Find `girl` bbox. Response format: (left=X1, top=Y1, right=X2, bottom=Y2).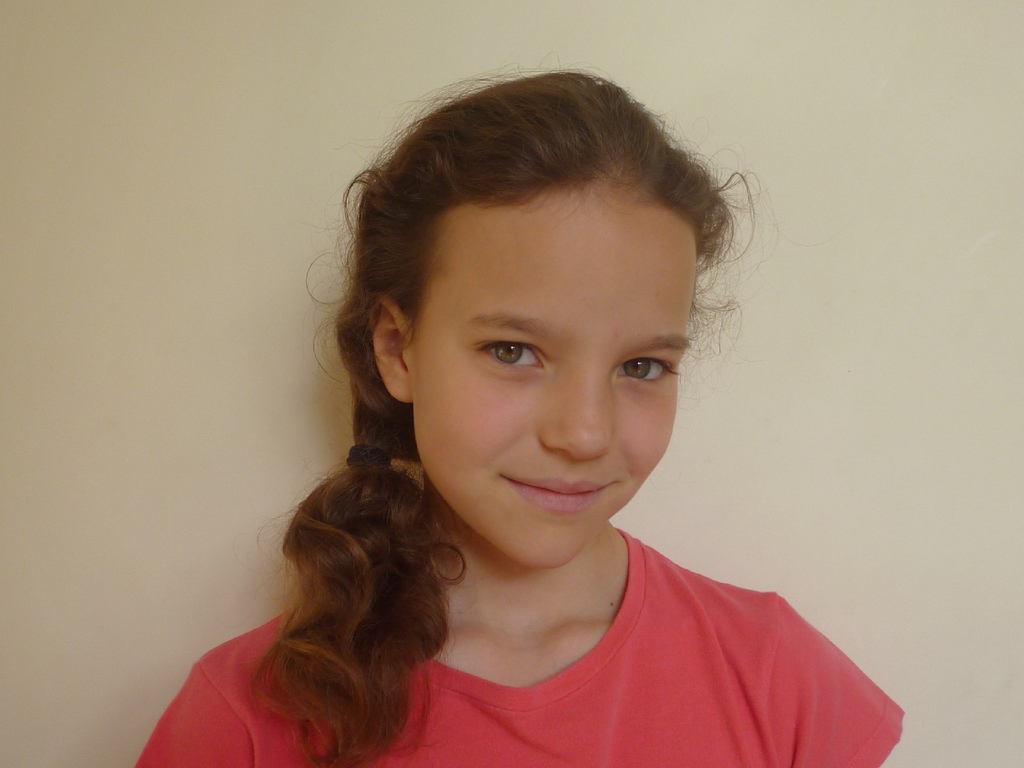
(left=120, top=60, right=909, bottom=767).
